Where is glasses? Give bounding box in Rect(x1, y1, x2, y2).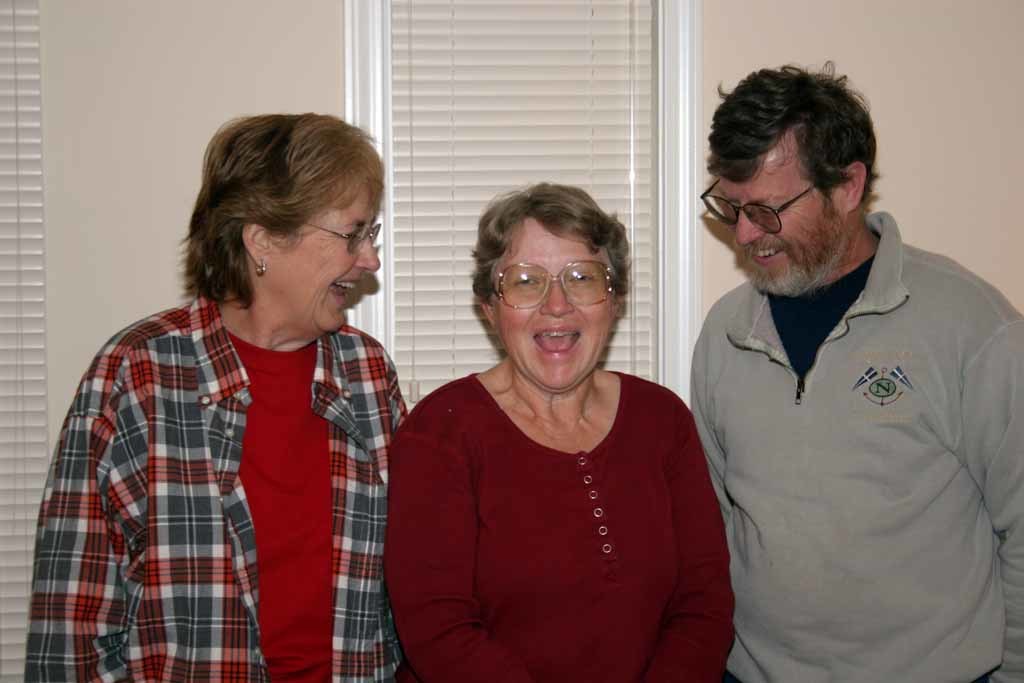
Rect(490, 259, 617, 311).
